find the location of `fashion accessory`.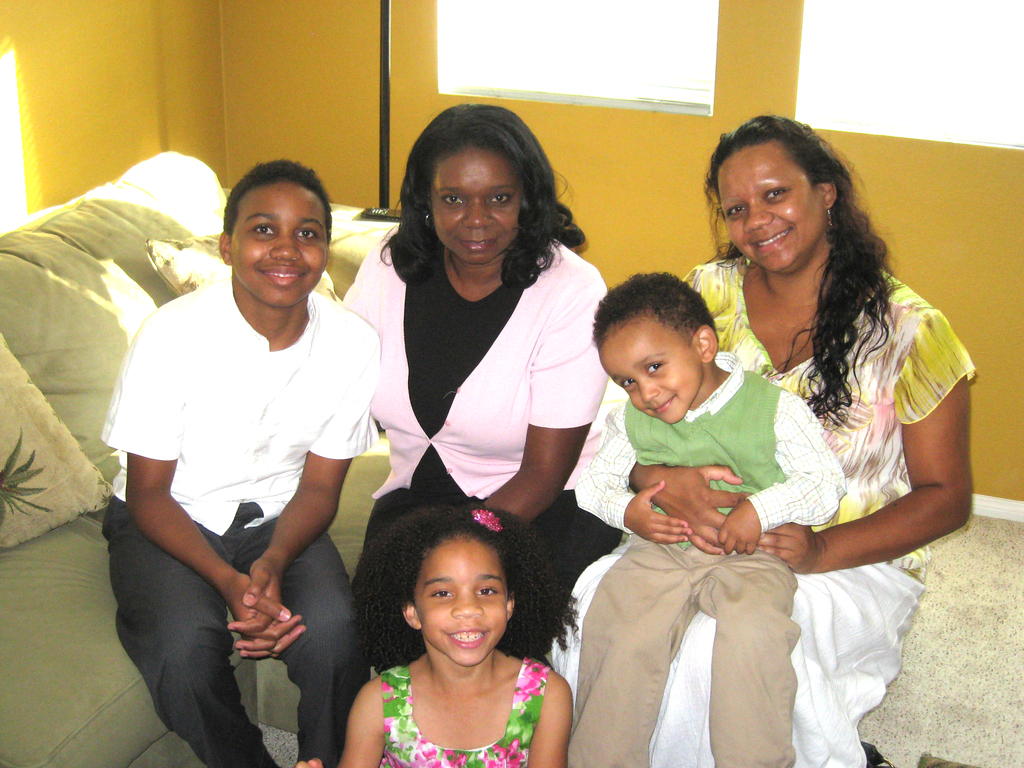
Location: (422,214,436,234).
